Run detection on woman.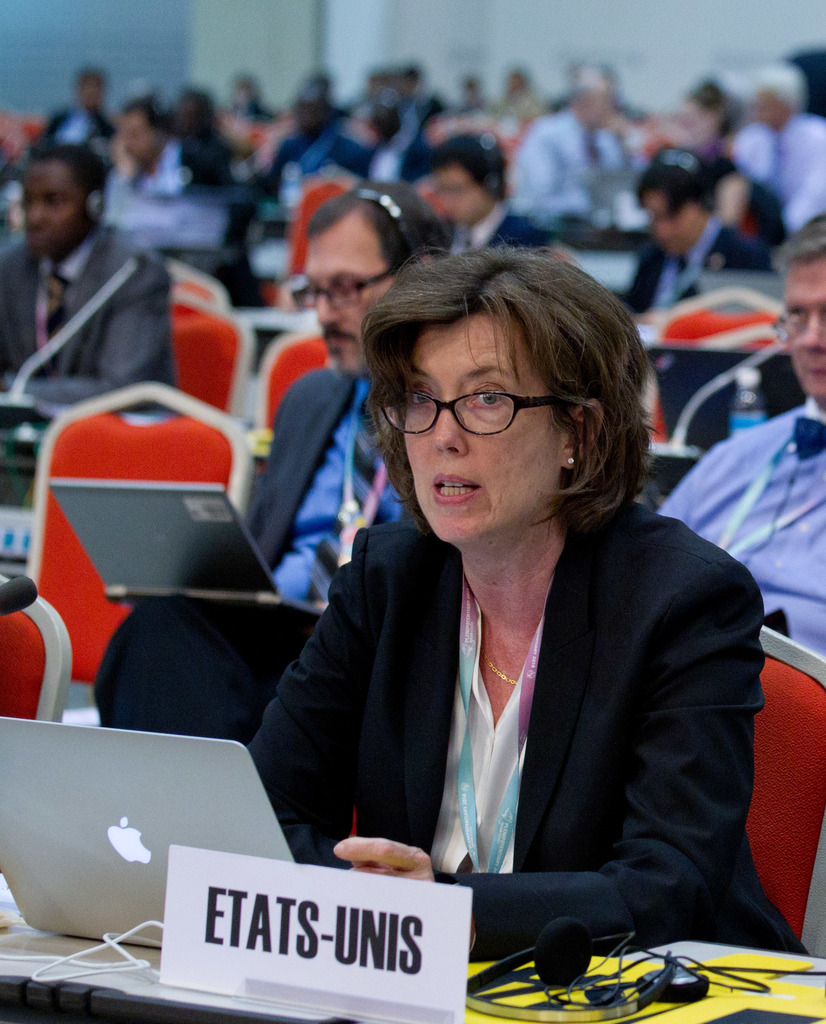
Result: (left=211, top=210, right=787, bottom=999).
